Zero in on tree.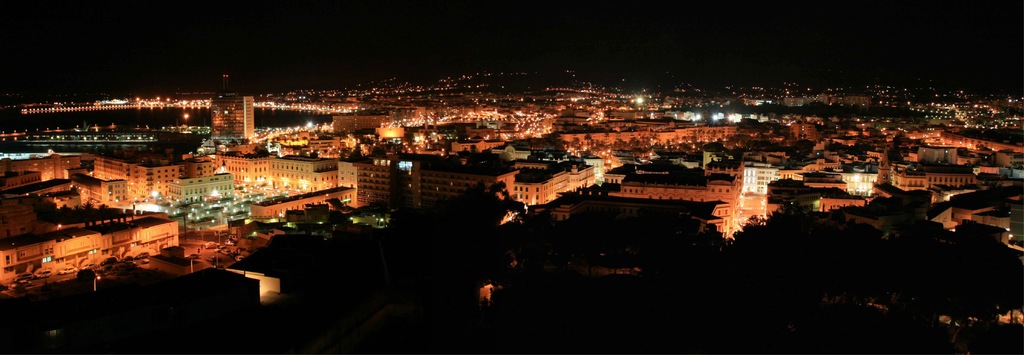
Zeroed in: {"x1": 58, "y1": 205, "x2": 79, "y2": 228}.
